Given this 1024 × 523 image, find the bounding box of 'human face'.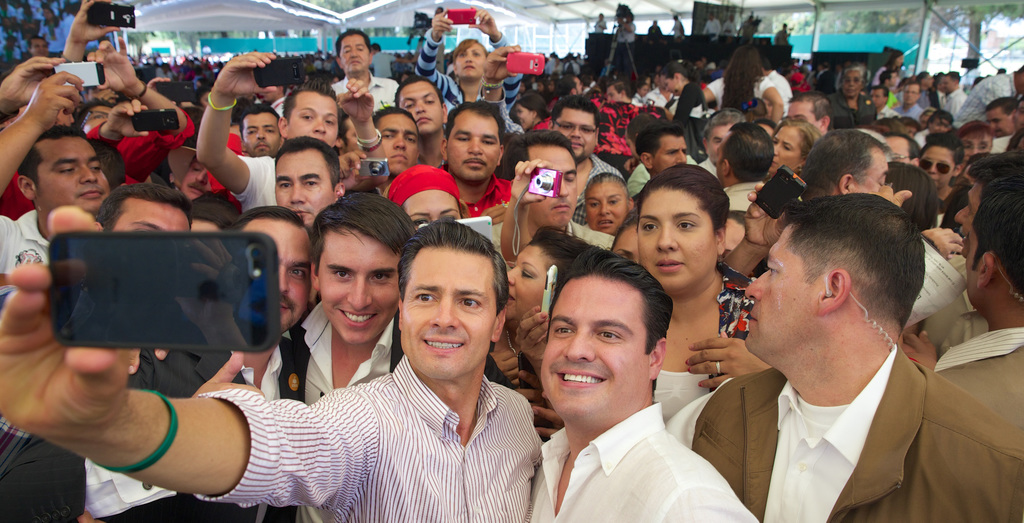
{"x1": 400, "y1": 81, "x2": 444, "y2": 129}.
